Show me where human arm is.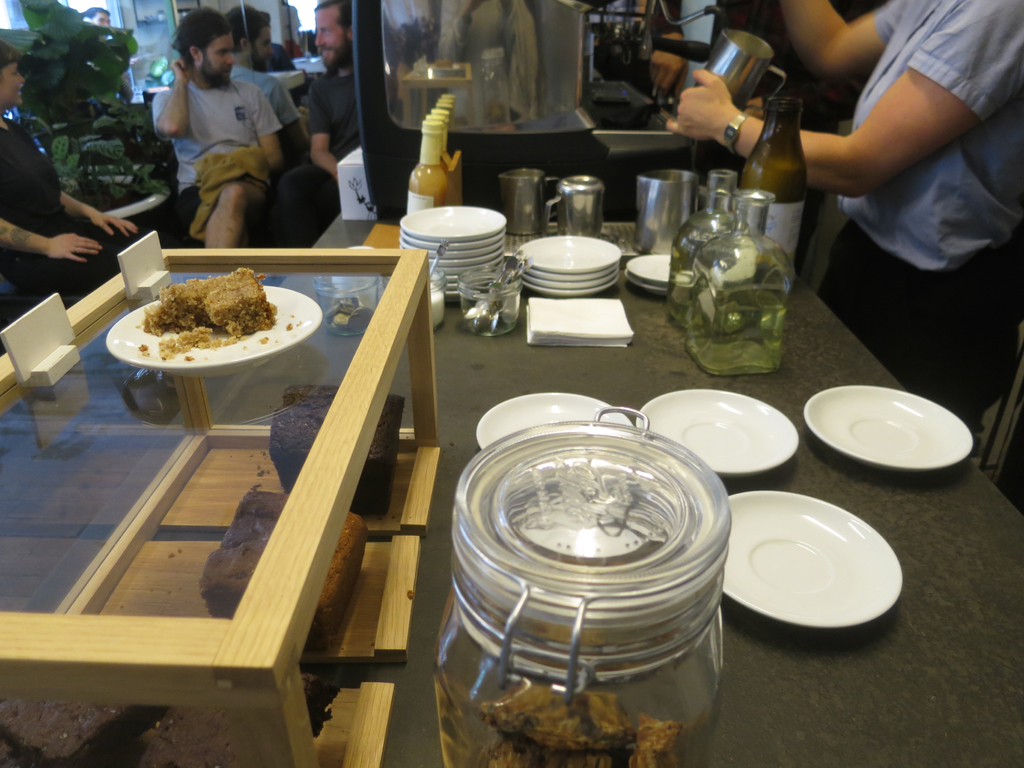
human arm is at bbox(303, 81, 349, 177).
